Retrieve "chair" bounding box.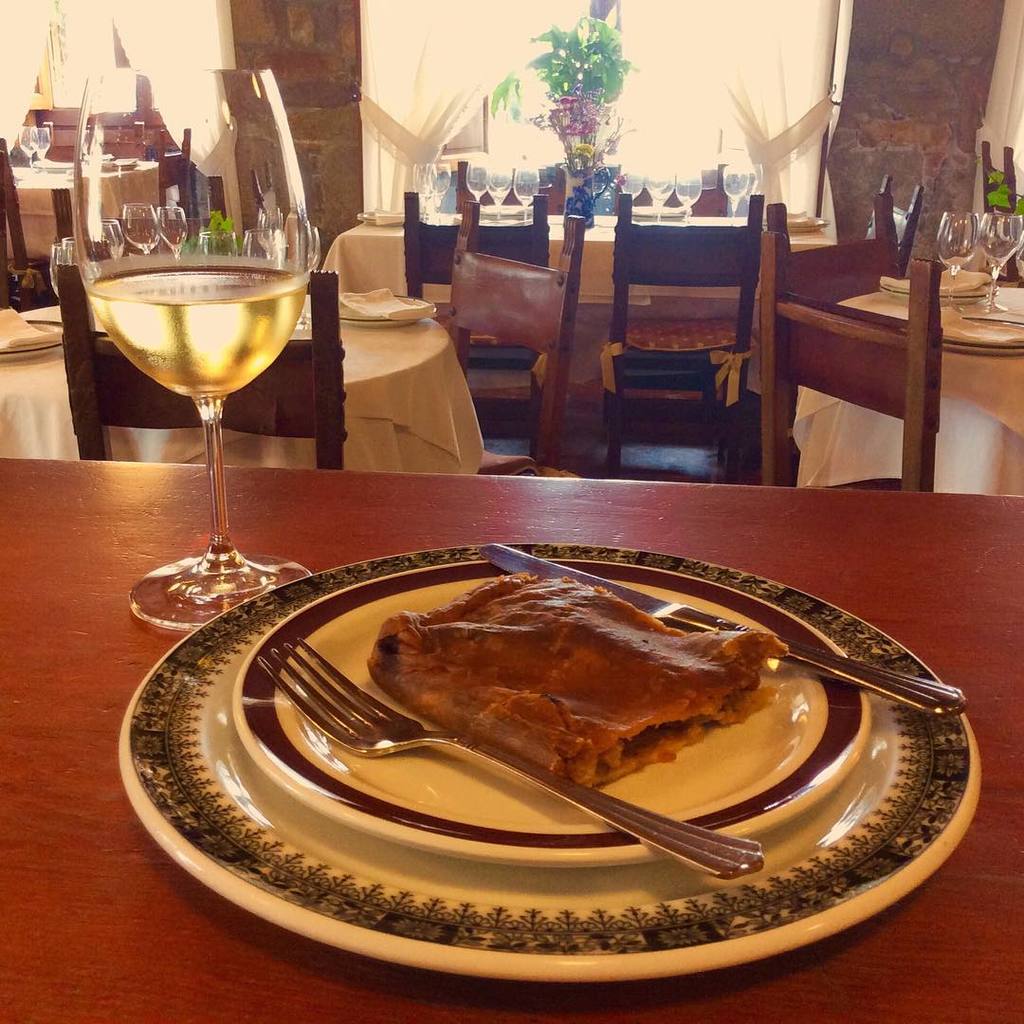
Bounding box: {"left": 607, "top": 164, "right": 727, "bottom": 216}.
